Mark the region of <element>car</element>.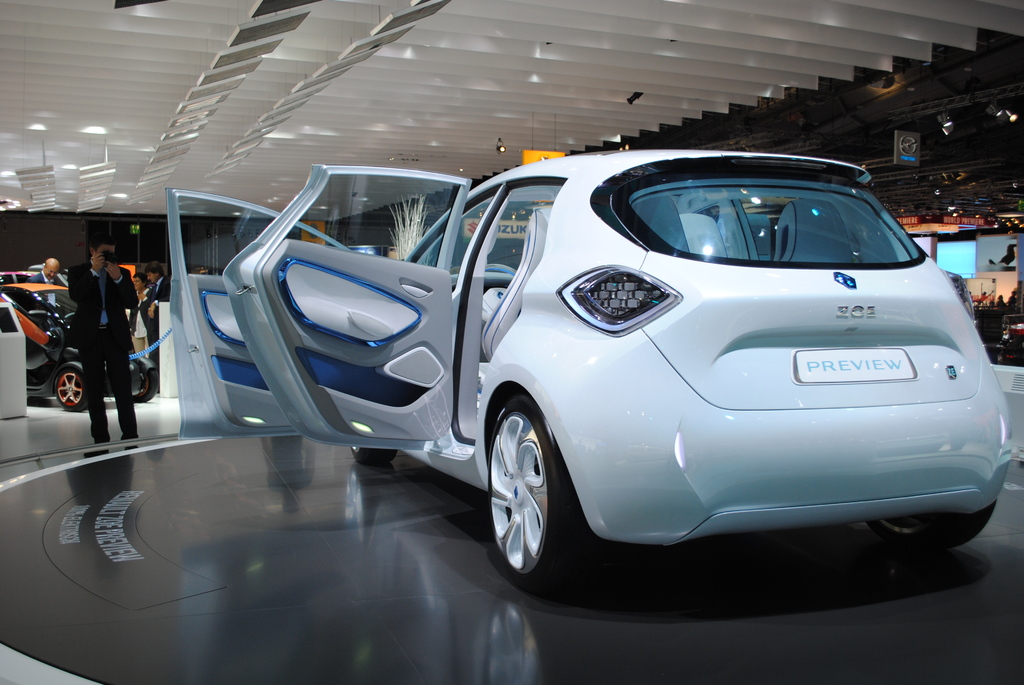
Region: [172,149,1023,596].
